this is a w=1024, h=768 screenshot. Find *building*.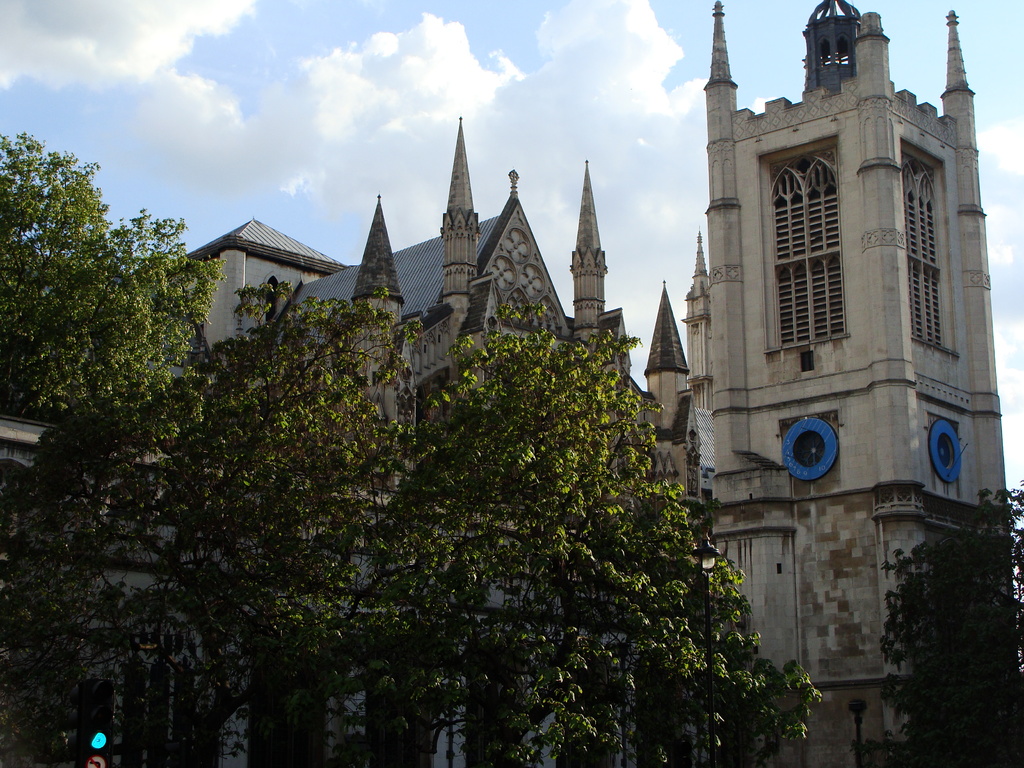
Bounding box: <region>2, 1, 1007, 765</region>.
